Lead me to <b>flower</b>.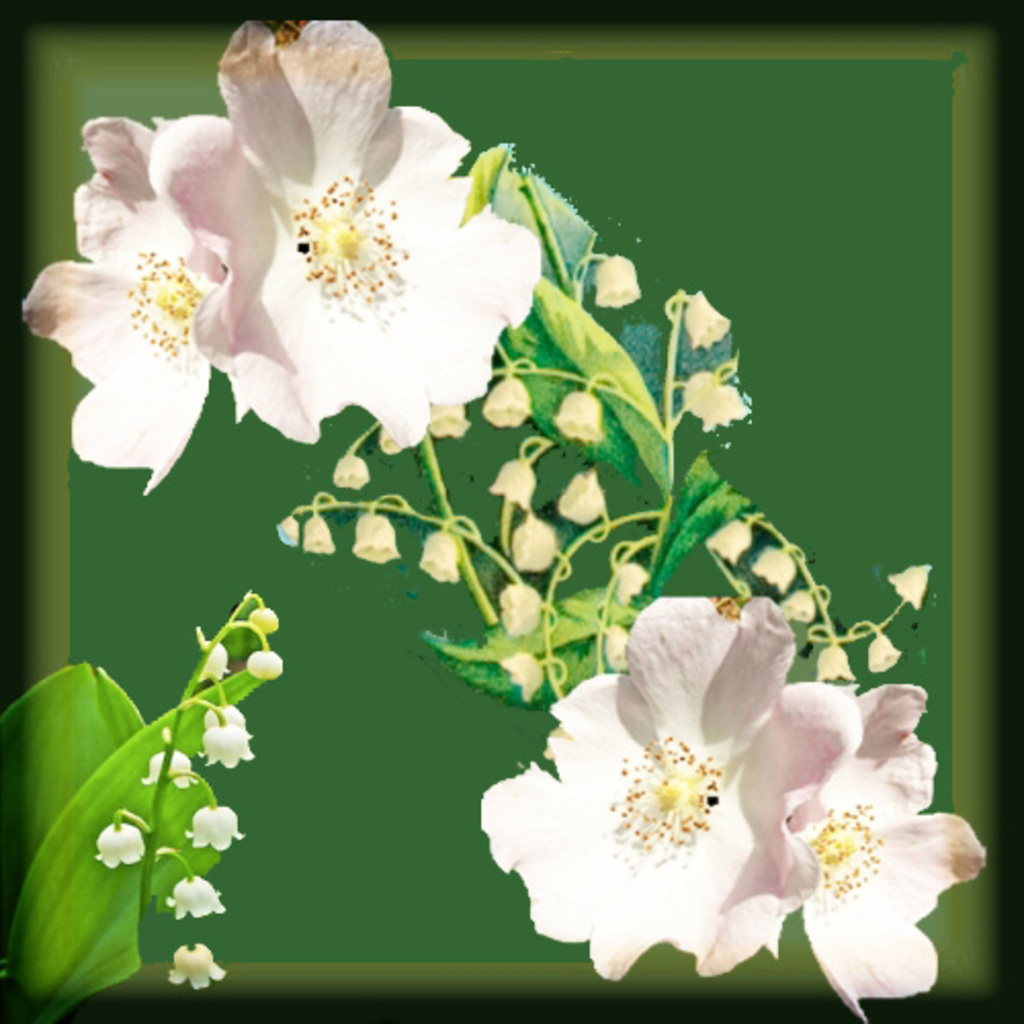
Lead to Rect(489, 373, 532, 422).
